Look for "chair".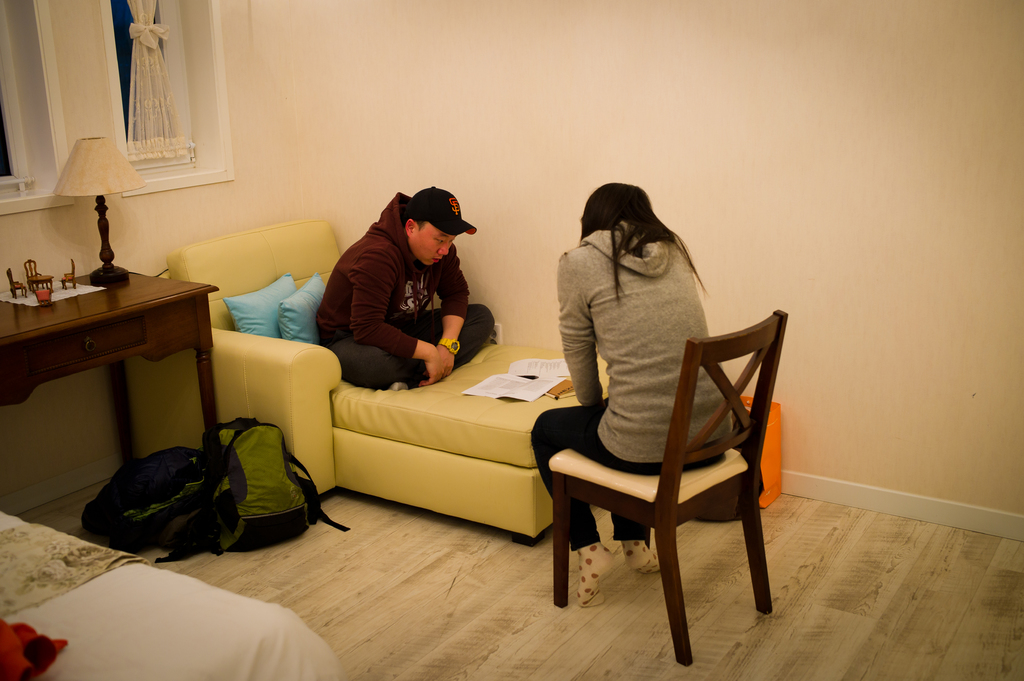
Found: [x1=530, y1=301, x2=776, y2=657].
